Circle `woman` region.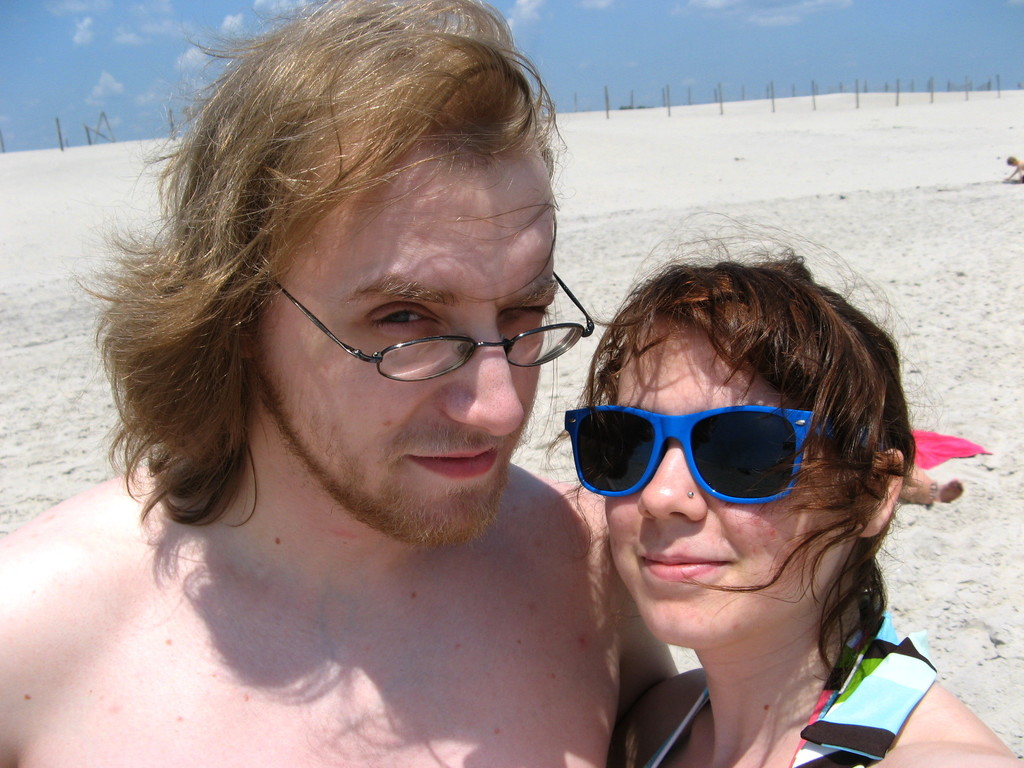
Region: crop(508, 284, 991, 751).
